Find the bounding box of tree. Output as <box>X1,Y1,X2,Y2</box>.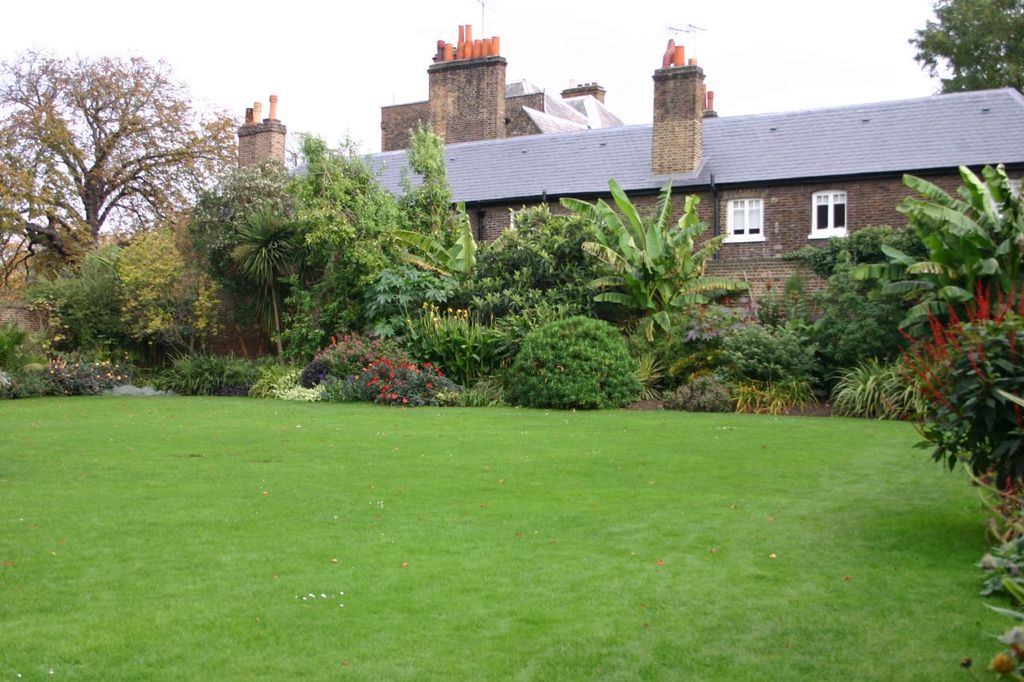
<box>203,160,312,360</box>.
